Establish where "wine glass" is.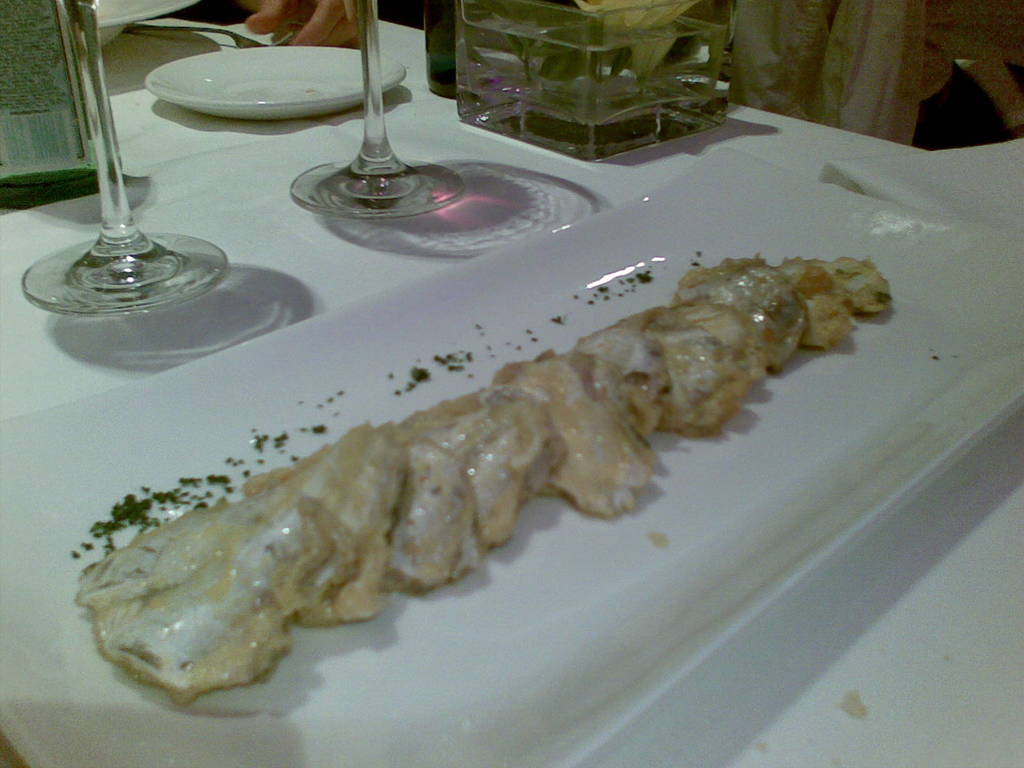
Established at crop(27, 0, 227, 310).
